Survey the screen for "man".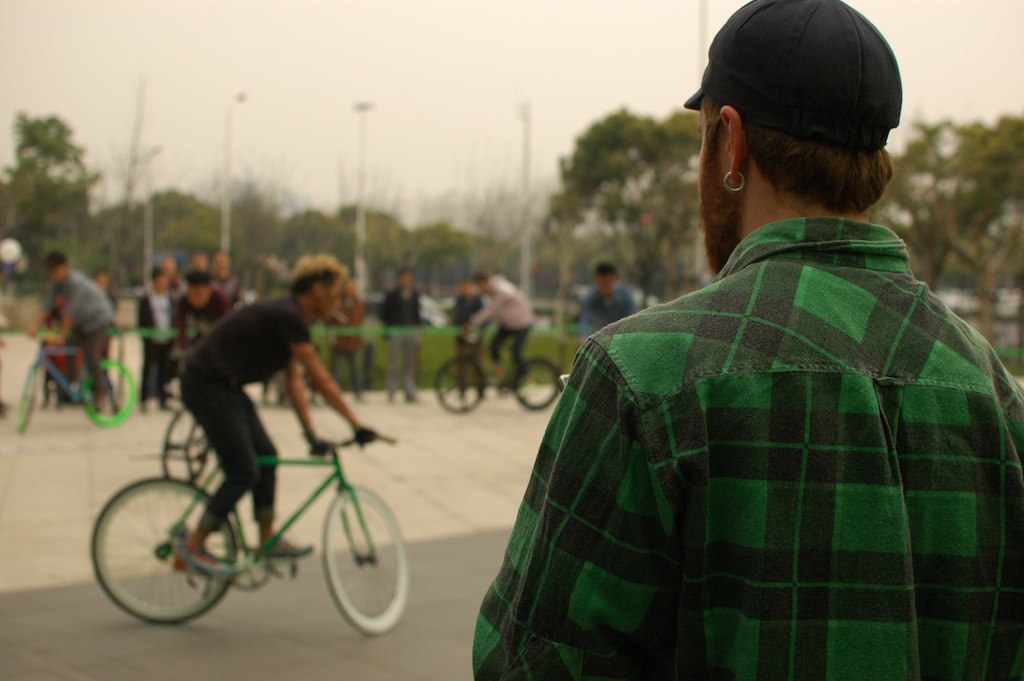
Survey found: bbox(319, 283, 366, 401).
